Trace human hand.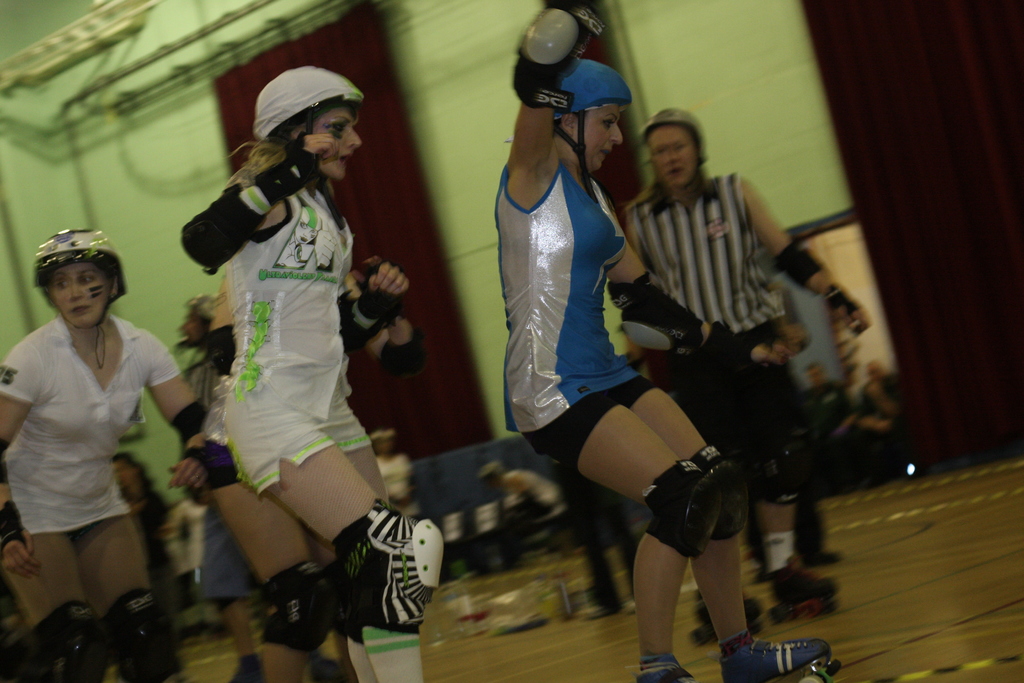
Traced to [left=368, top=261, right=410, bottom=309].
